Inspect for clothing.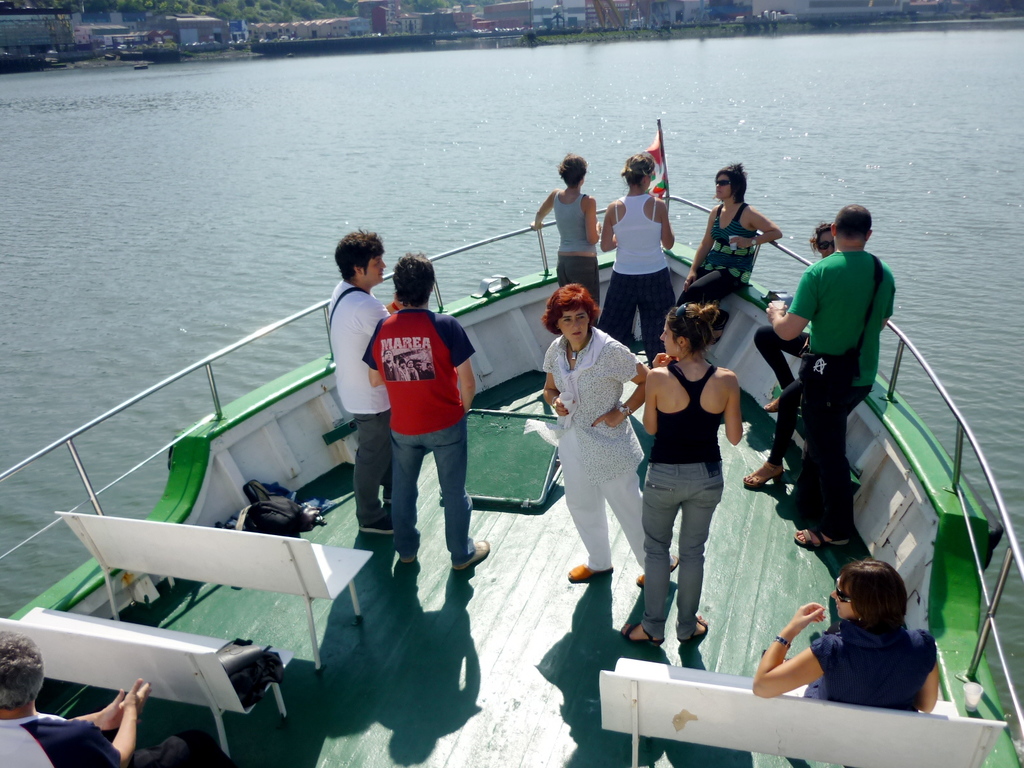
Inspection: bbox=[682, 200, 759, 336].
